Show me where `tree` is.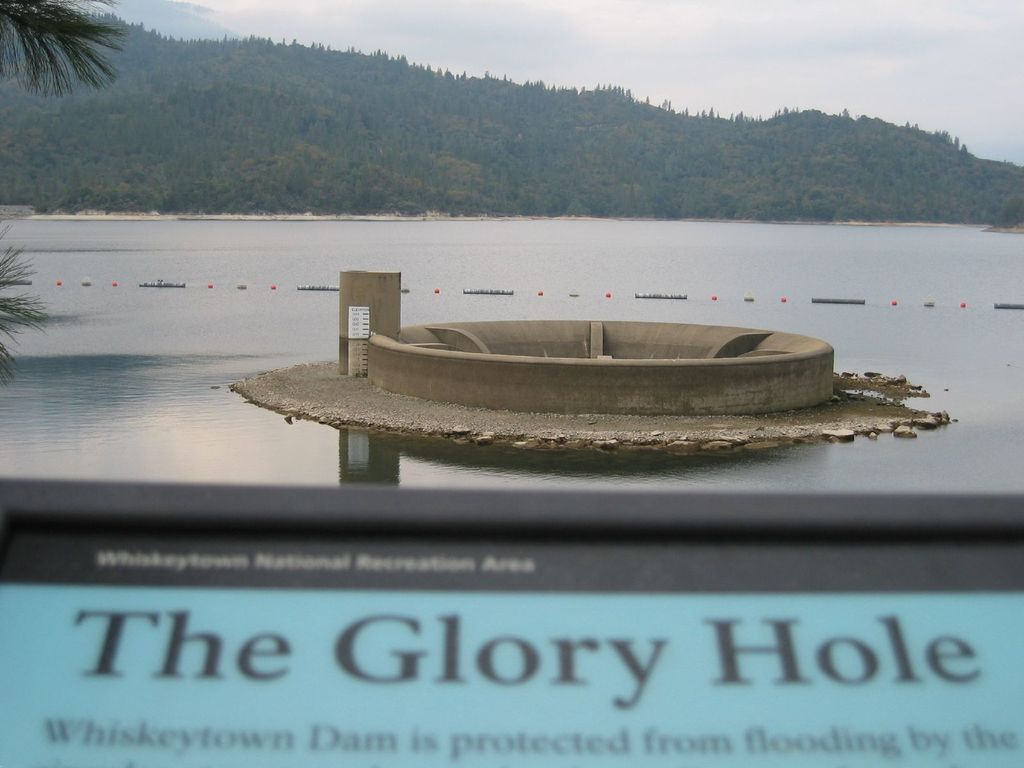
`tree` is at x1=3, y1=0, x2=128, y2=384.
